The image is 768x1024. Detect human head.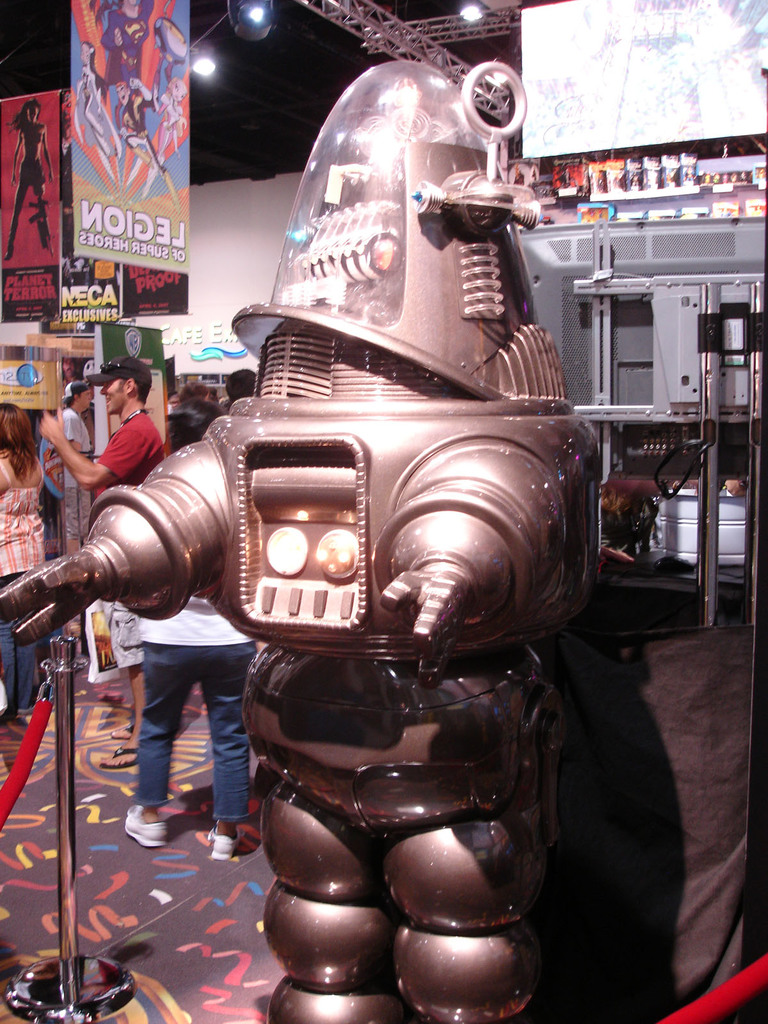
Detection: box=[166, 389, 177, 414].
